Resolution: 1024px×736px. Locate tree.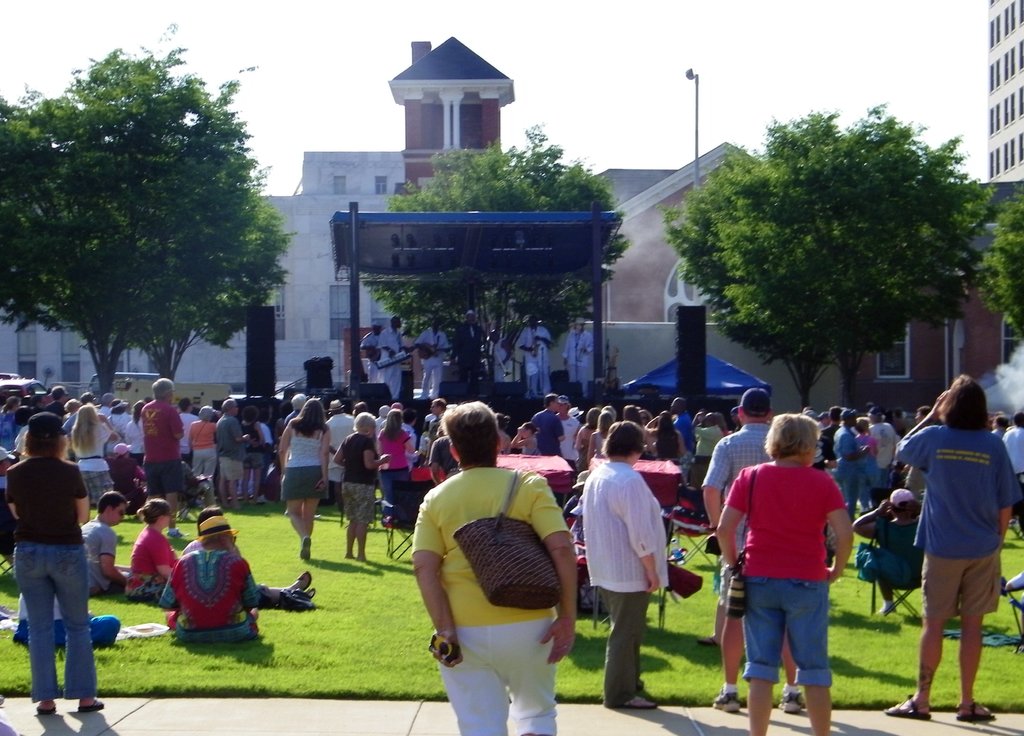
(x1=362, y1=133, x2=634, y2=411).
